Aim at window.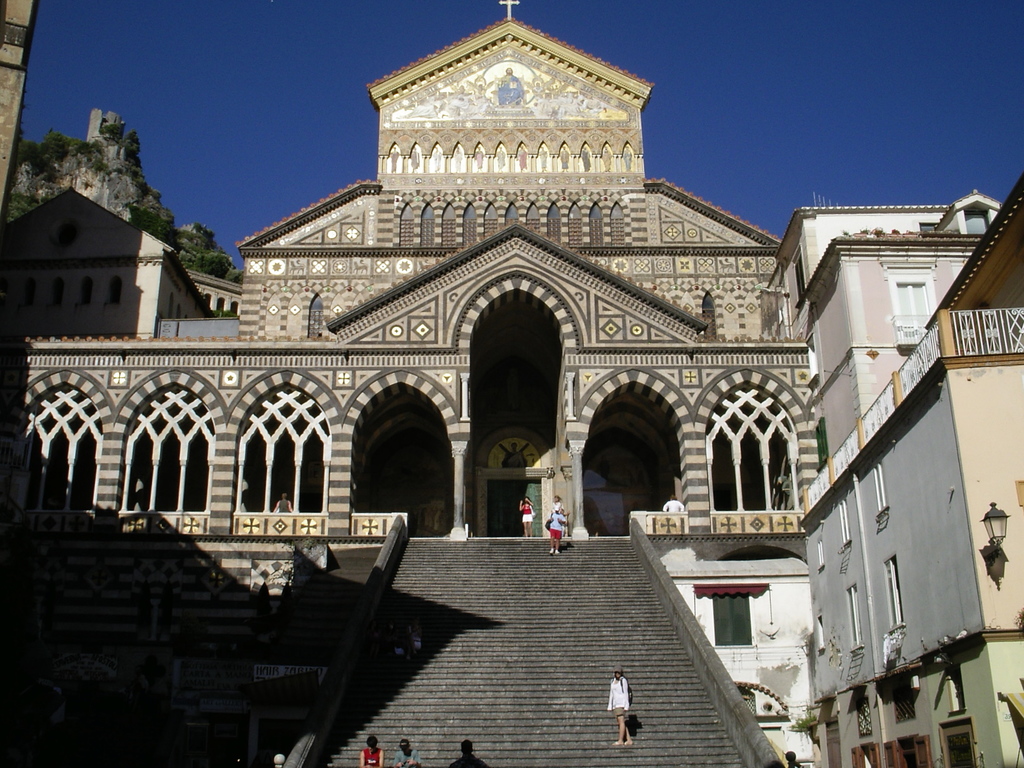
Aimed at bbox=[881, 554, 909, 637].
